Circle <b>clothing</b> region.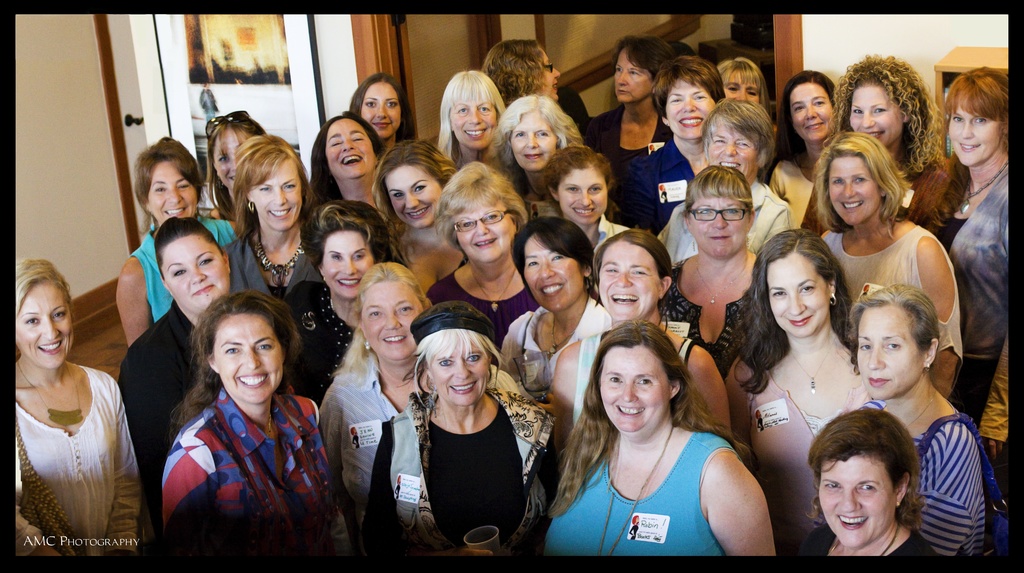
Region: 802 151 972 231.
